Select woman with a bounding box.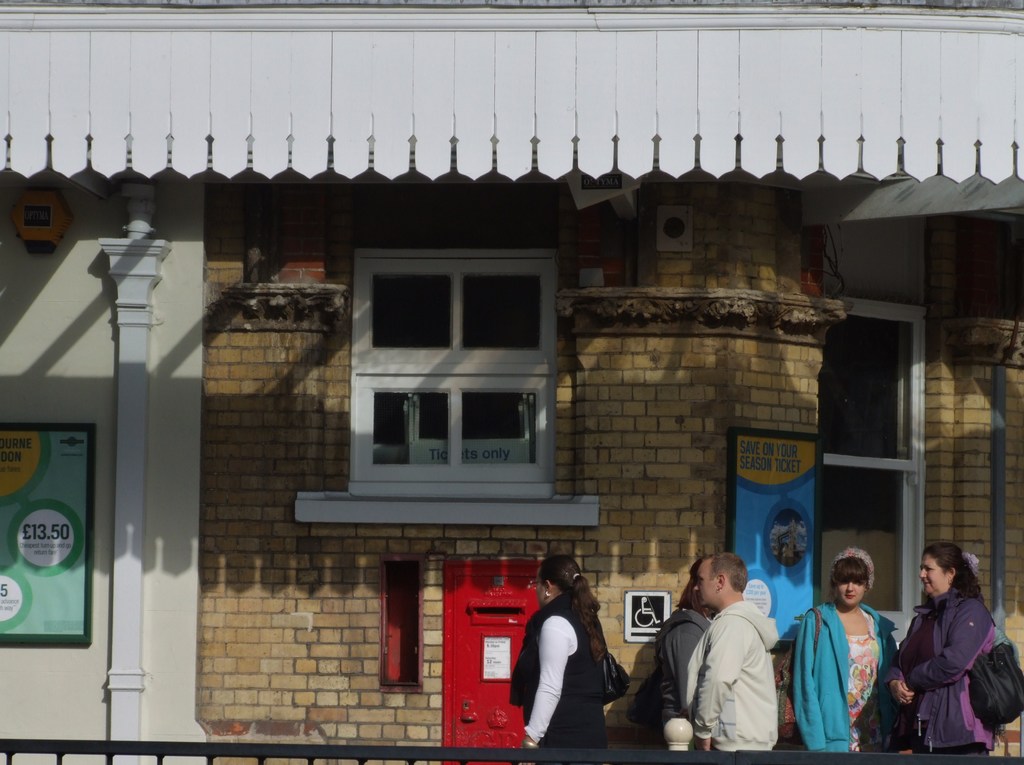
x1=509 y1=555 x2=608 y2=764.
